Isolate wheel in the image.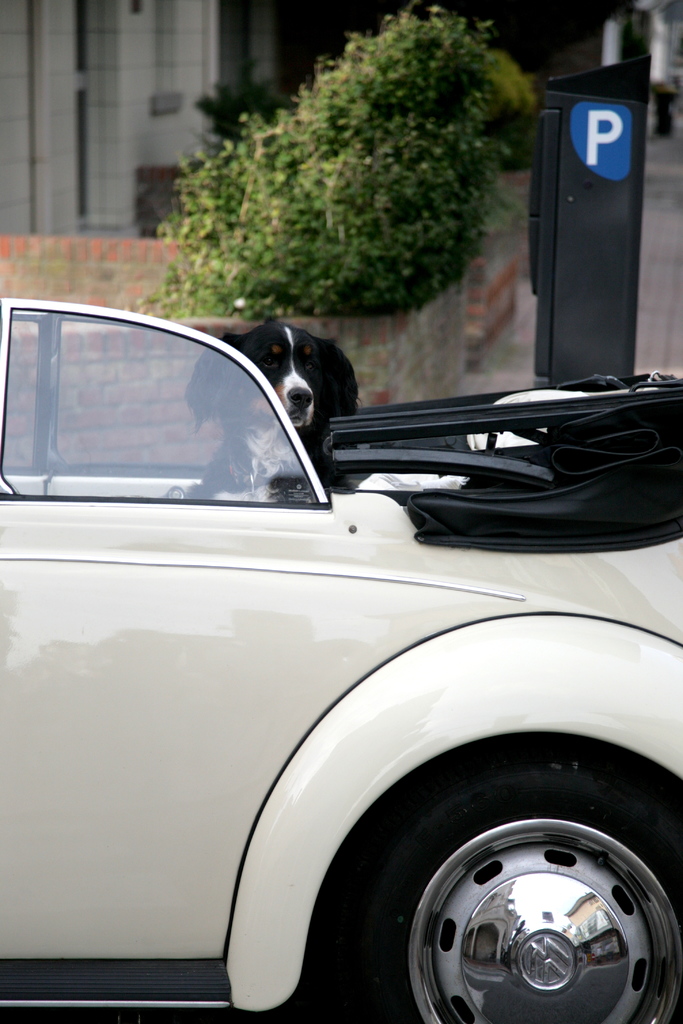
Isolated region: [left=357, top=769, right=668, bottom=1020].
